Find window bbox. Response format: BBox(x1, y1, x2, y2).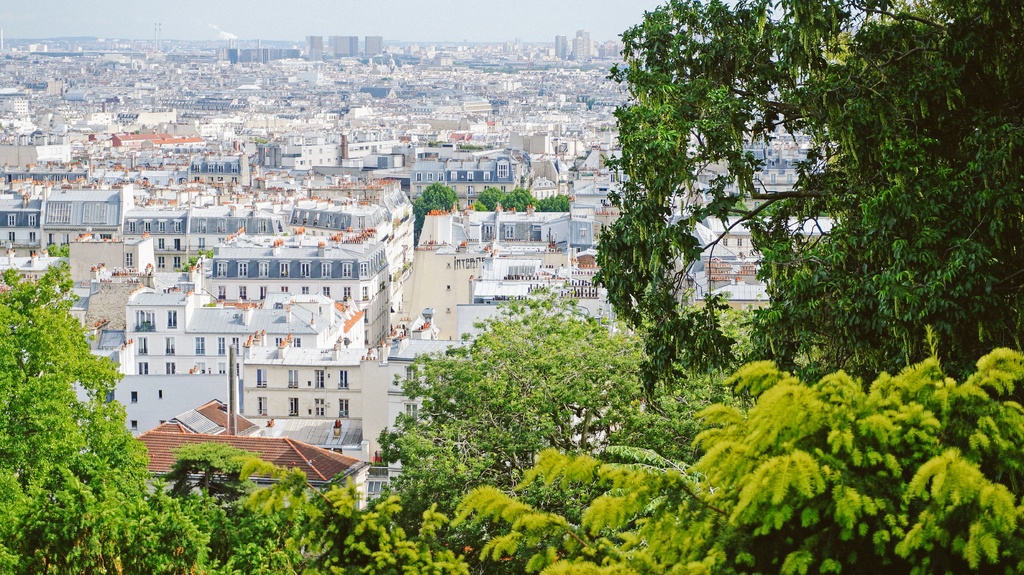
BBox(198, 219, 206, 233).
